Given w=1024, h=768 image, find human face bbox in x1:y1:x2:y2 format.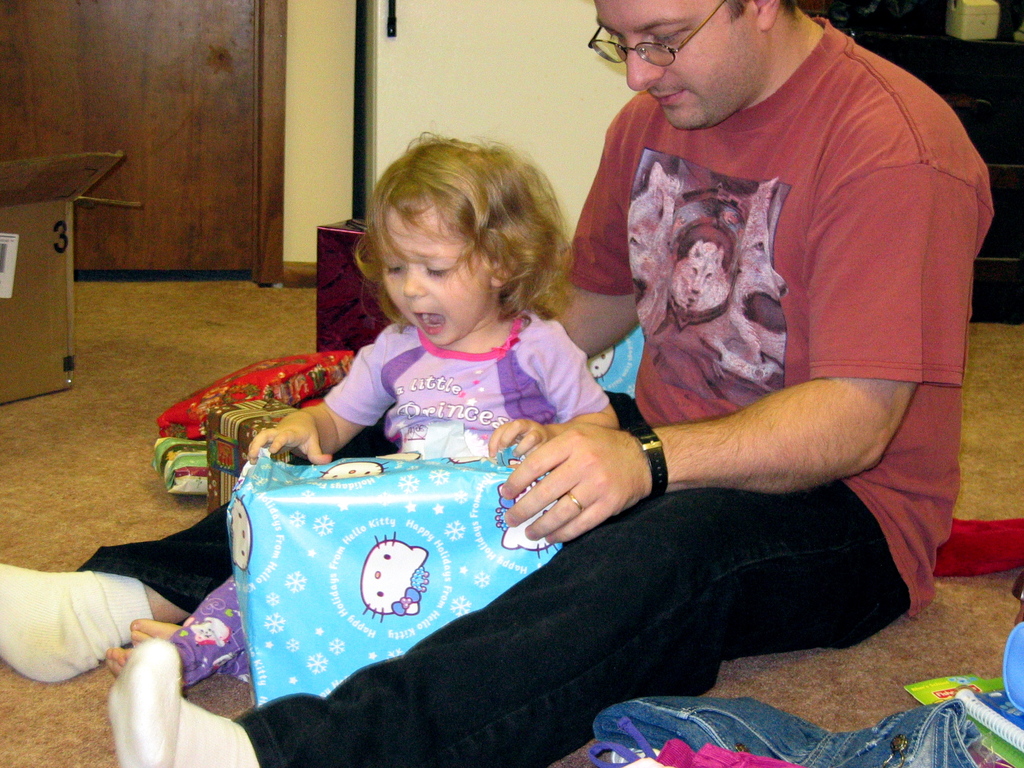
378:205:493:345.
